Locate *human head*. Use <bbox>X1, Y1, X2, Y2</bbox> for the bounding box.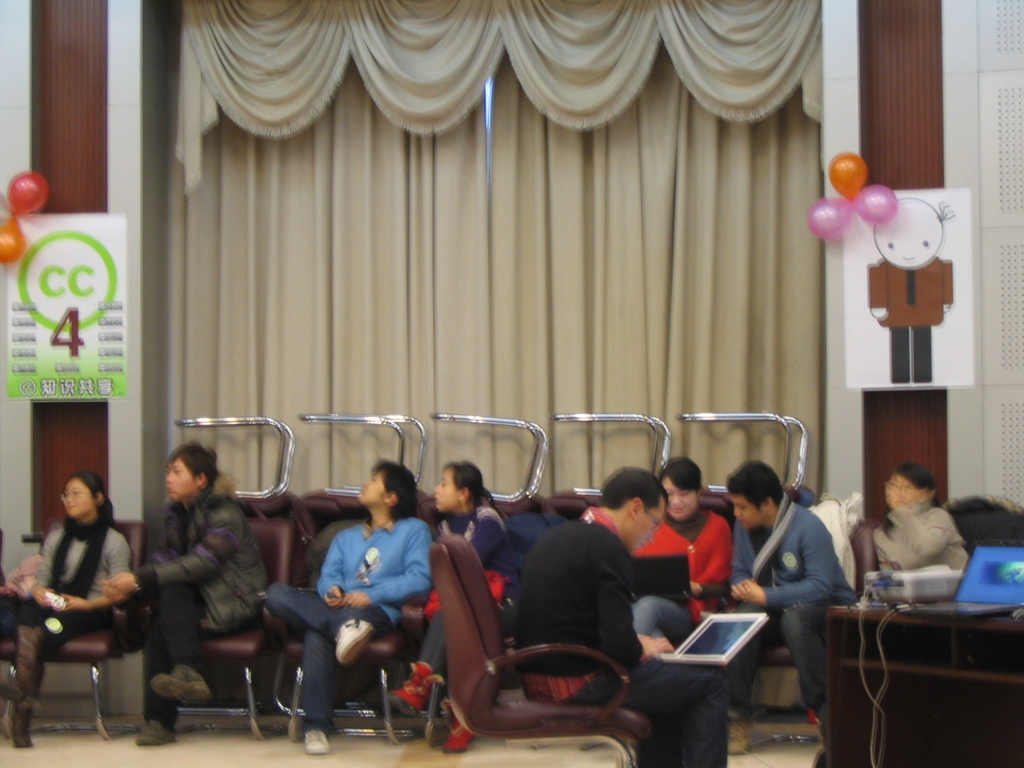
<bbox>886, 461, 938, 512</bbox>.
